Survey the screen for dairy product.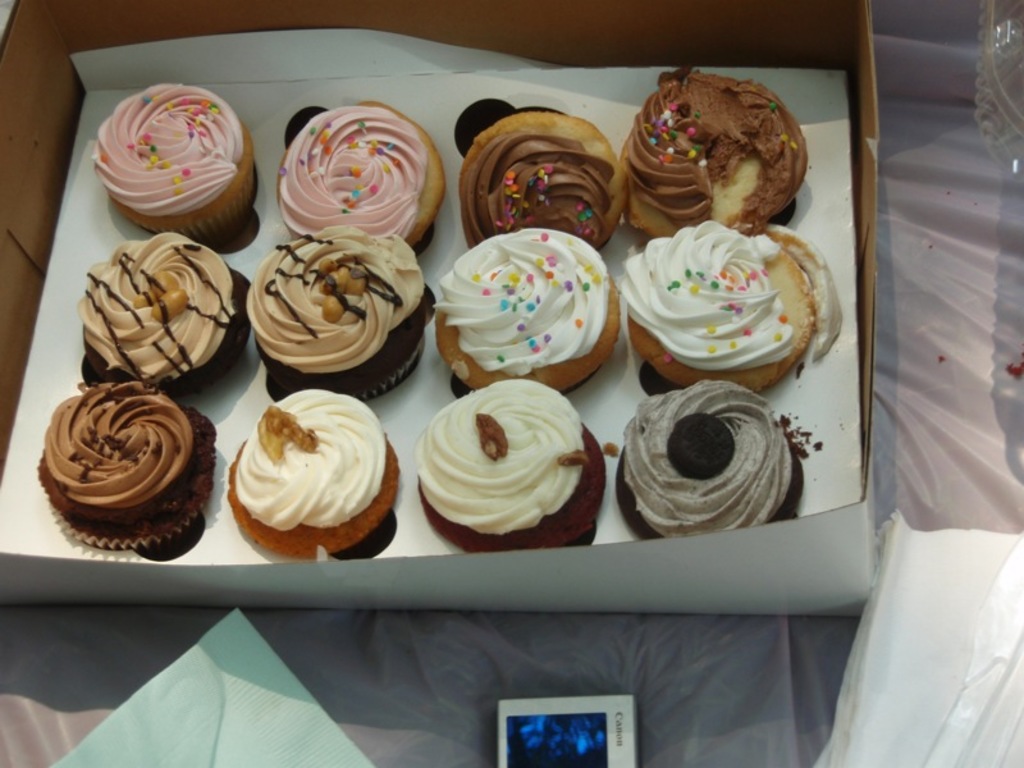
Survey found: <region>248, 398, 376, 521</region>.
